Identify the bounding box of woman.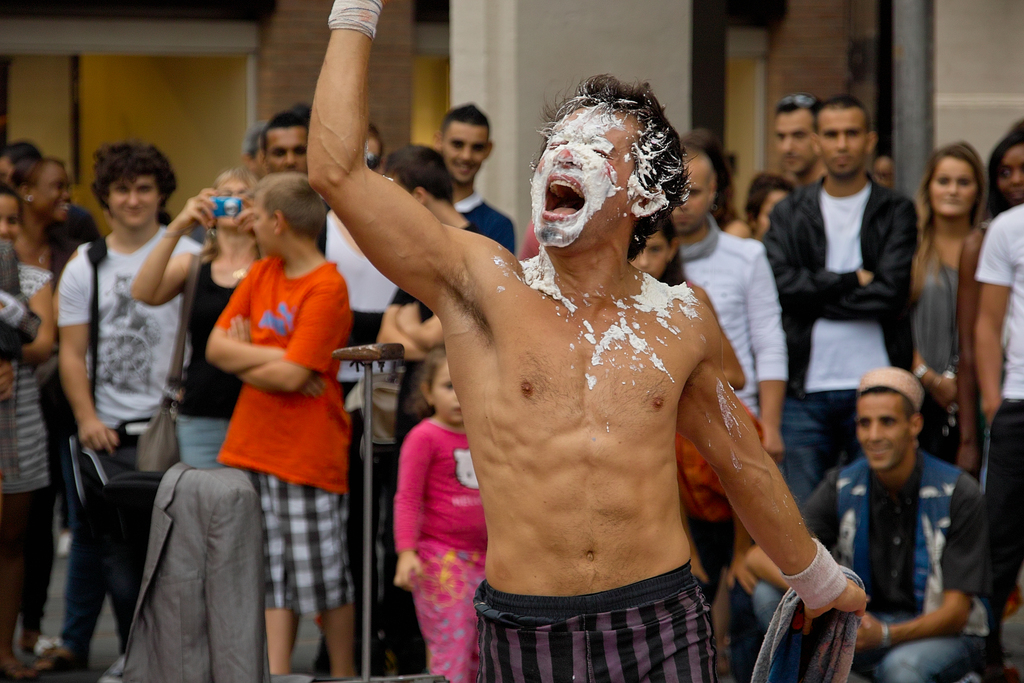
{"left": 131, "top": 168, "right": 262, "bottom": 473}.
